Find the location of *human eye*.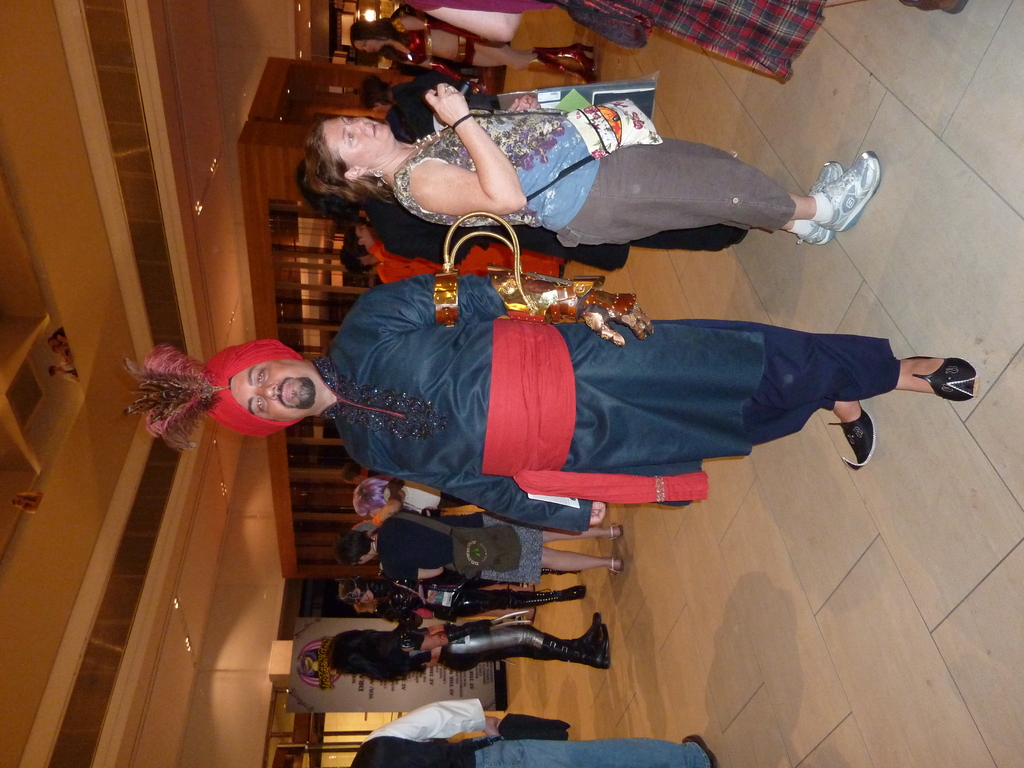
Location: (left=345, top=132, right=354, bottom=143).
